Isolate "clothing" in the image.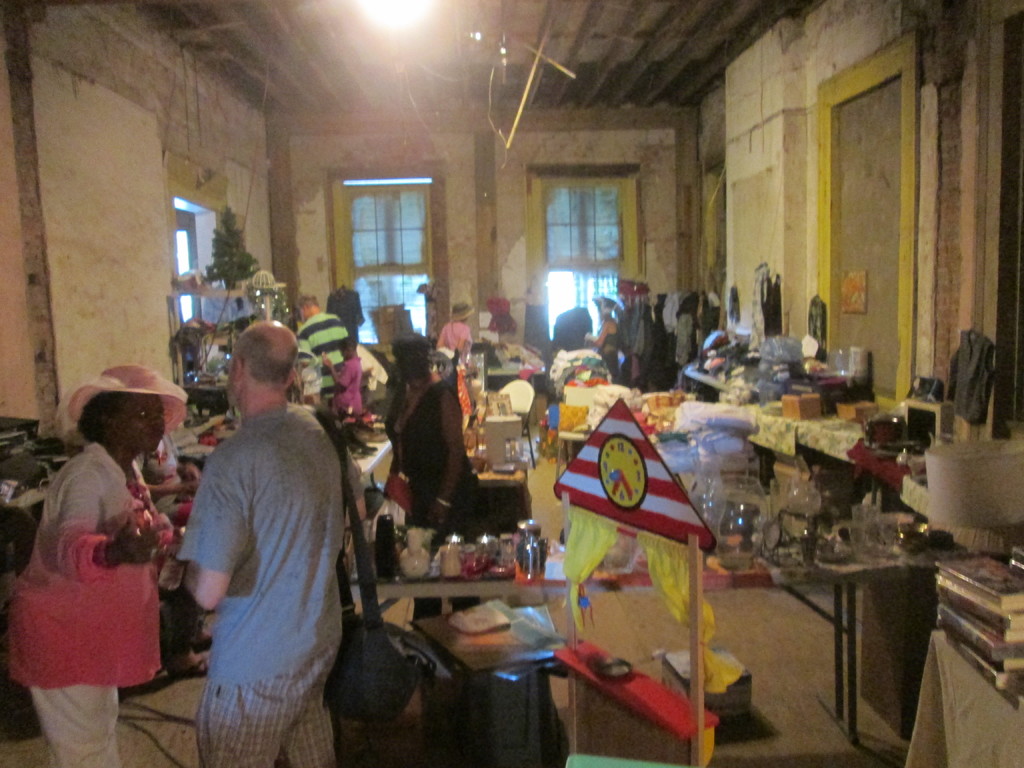
Isolated region: 304, 314, 346, 409.
